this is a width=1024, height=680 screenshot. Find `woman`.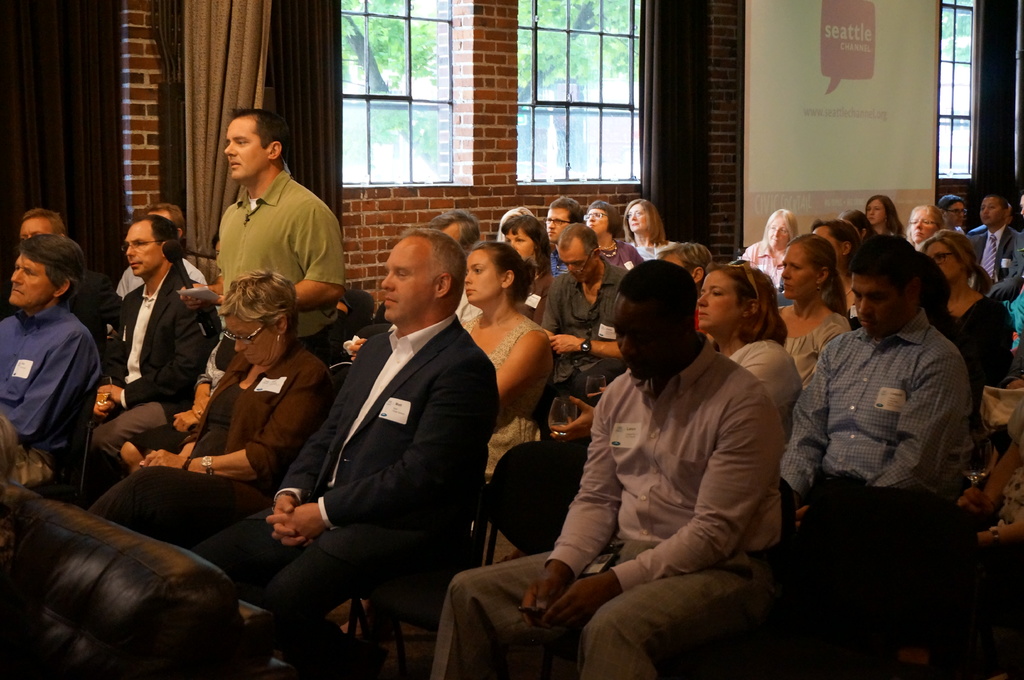
Bounding box: {"x1": 901, "y1": 203, "x2": 951, "y2": 249}.
